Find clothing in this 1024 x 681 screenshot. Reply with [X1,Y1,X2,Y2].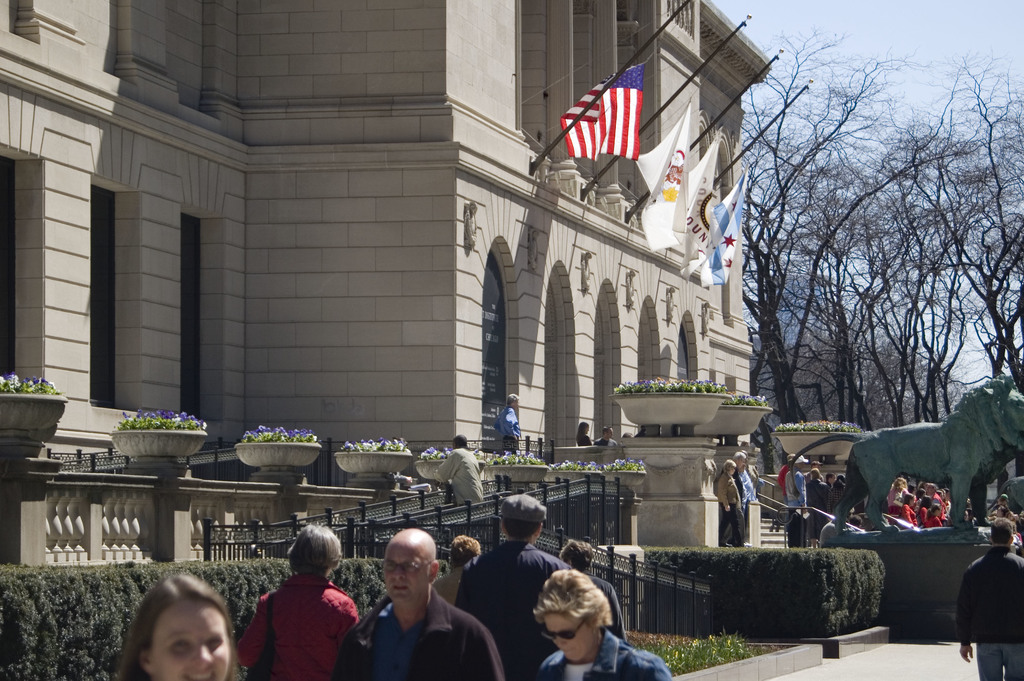
[243,582,341,679].
